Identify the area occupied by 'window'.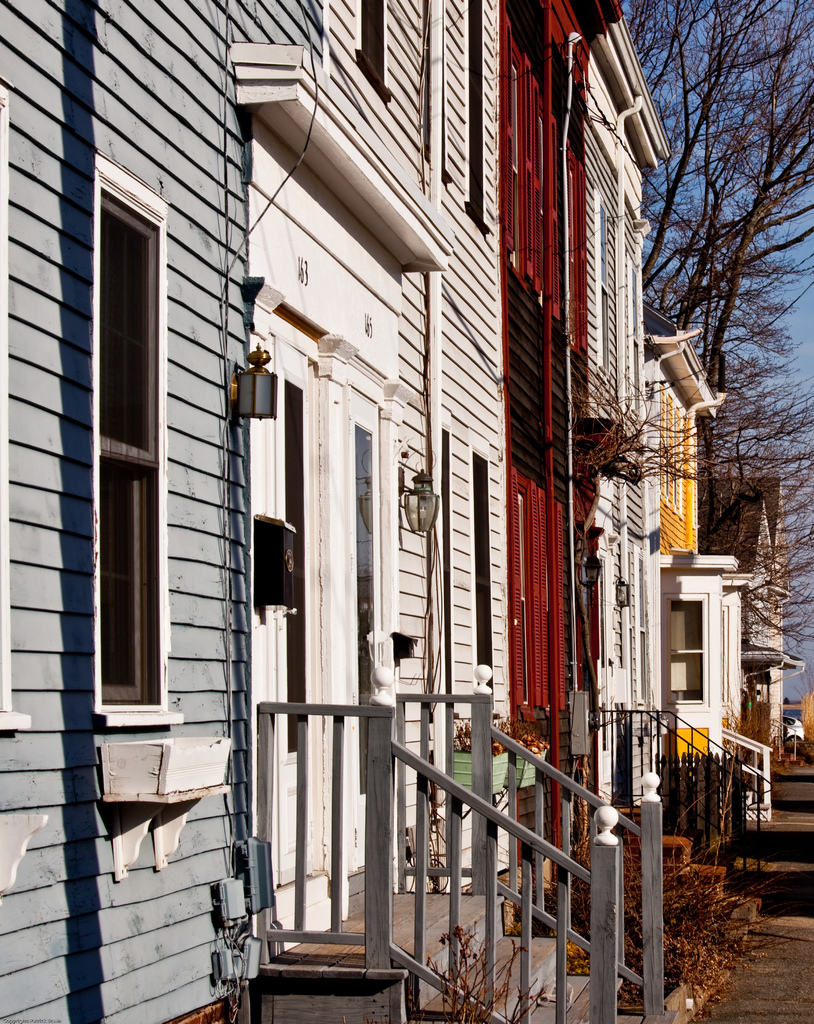
Area: <region>671, 599, 701, 717</region>.
